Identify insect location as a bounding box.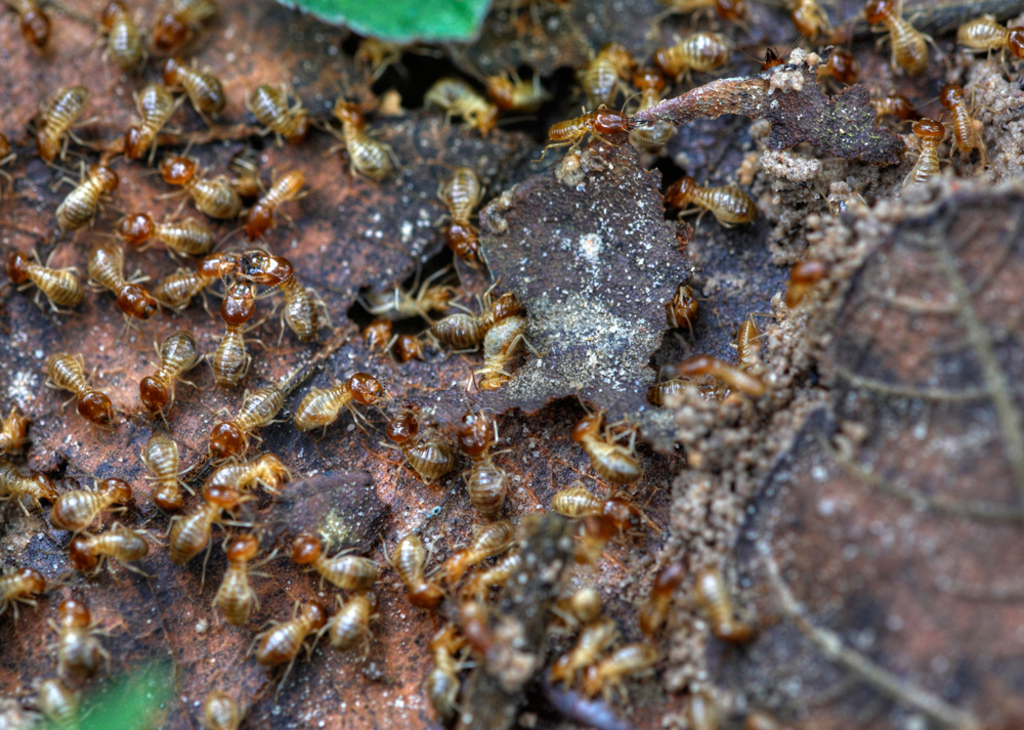
l=397, t=431, r=469, b=487.
